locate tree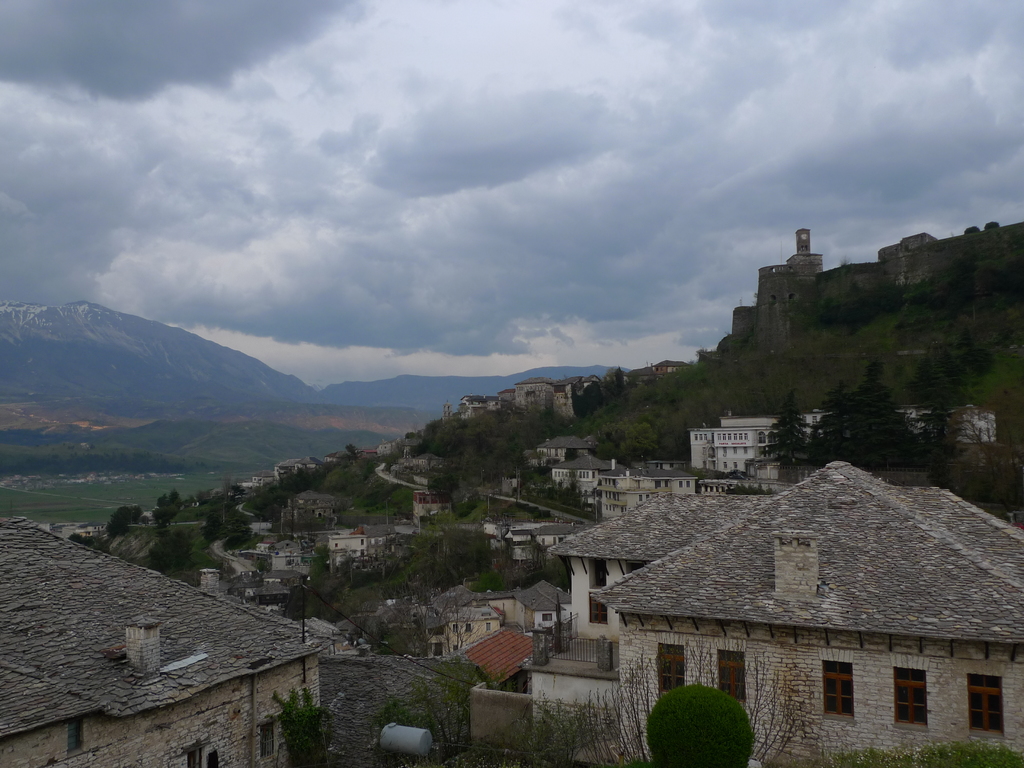
<bbox>983, 220, 999, 229</bbox>
